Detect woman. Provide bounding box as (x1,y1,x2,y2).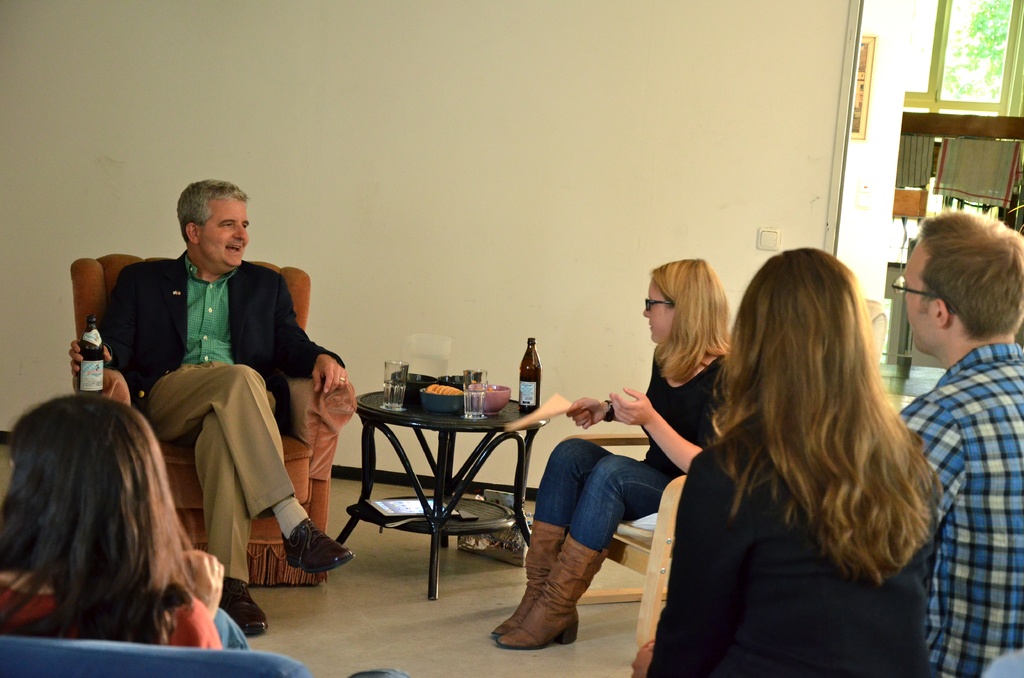
(662,233,947,672).
